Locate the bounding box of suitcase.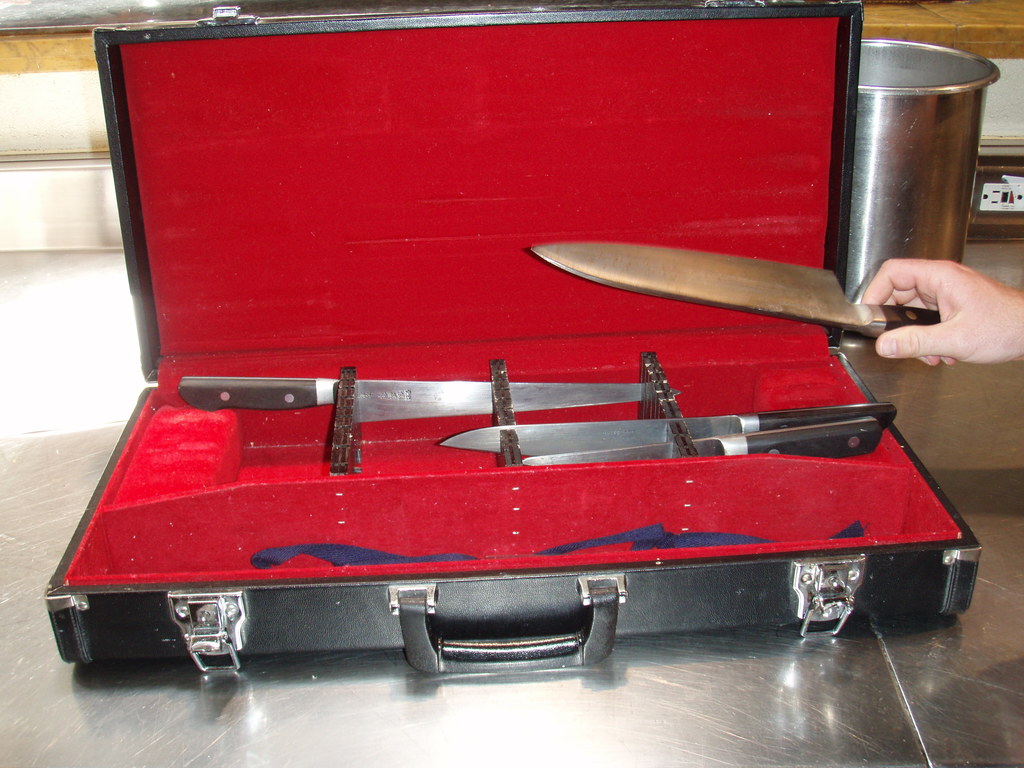
Bounding box: <bbox>45, 0, 984, 673</bbox>.
